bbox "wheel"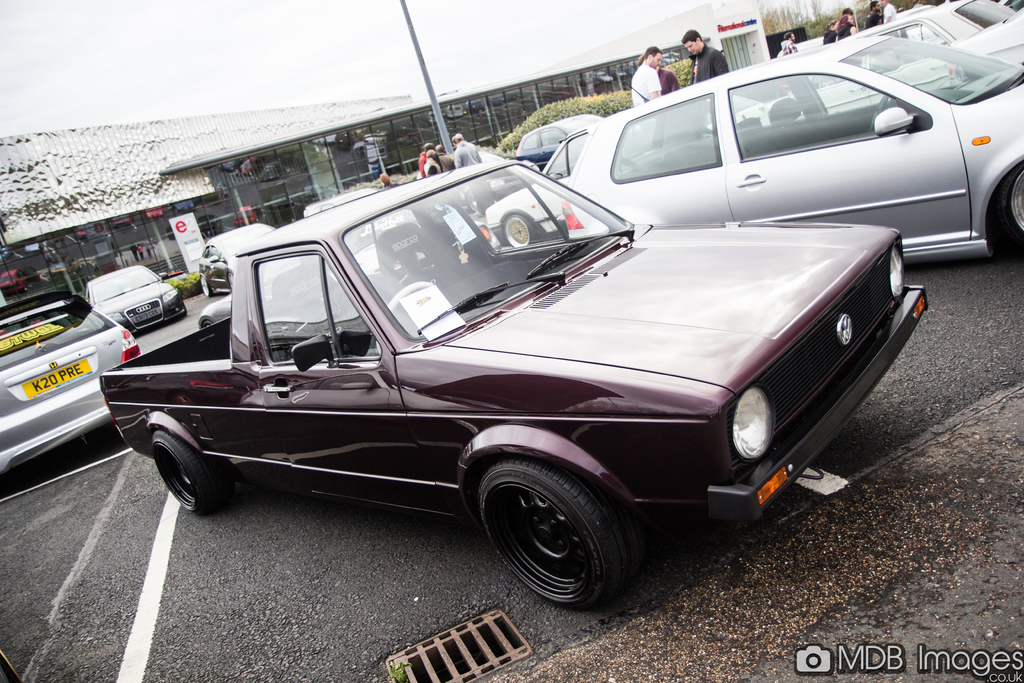
[left=478, top=463, right=651, bottom=601]
